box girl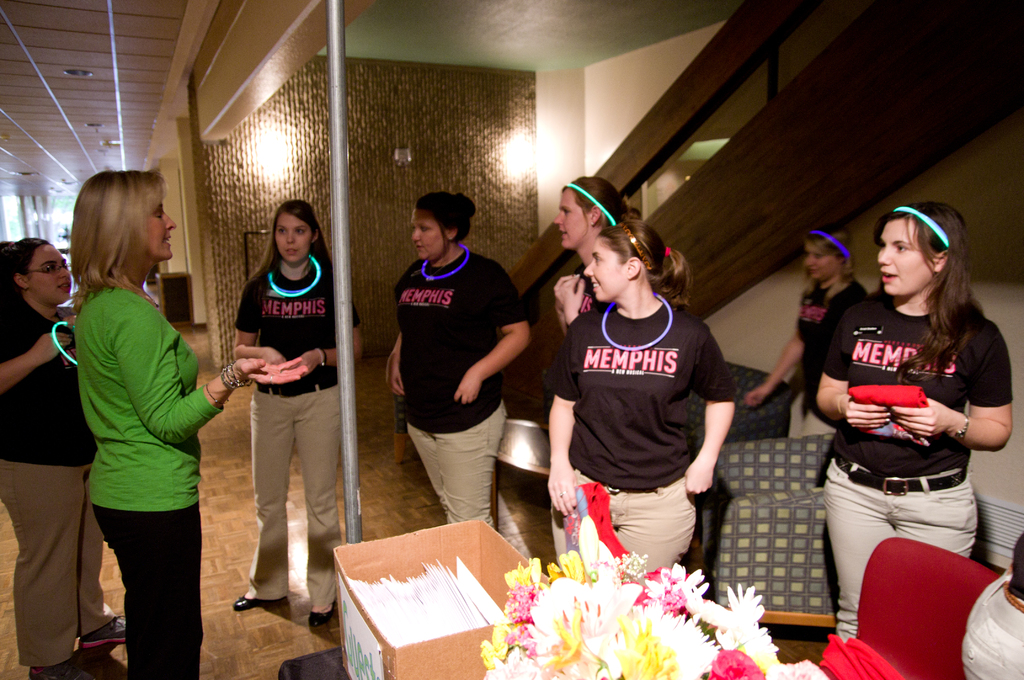
crop(547, 234, 742, 583)
